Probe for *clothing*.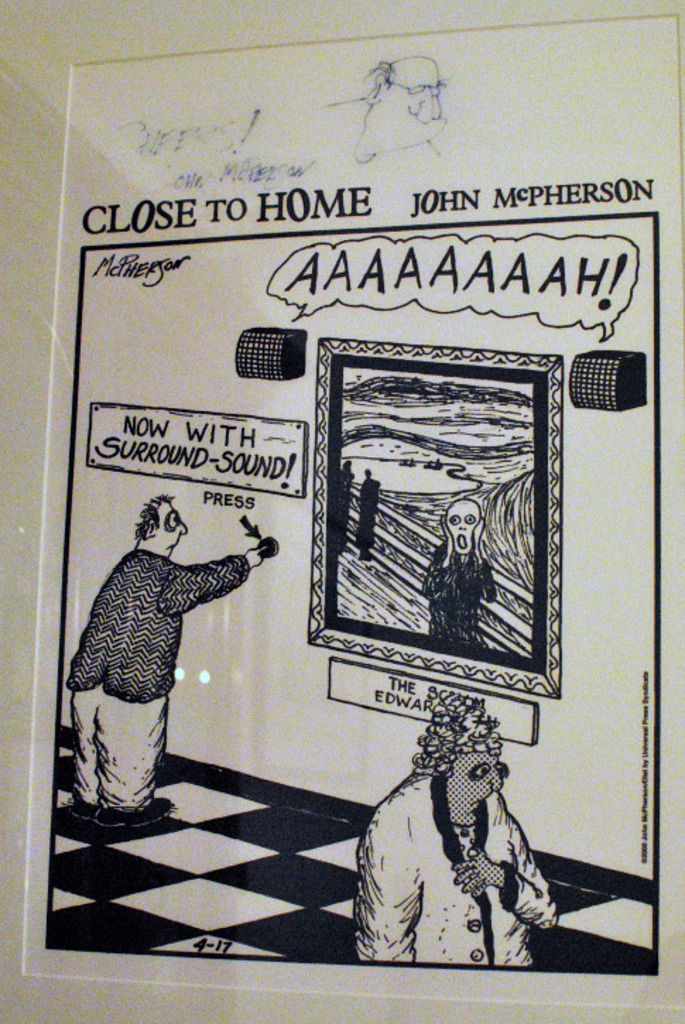
Probe result: {"x1": 362, "y1": 475, "x2": 376, "y2": 555}.
